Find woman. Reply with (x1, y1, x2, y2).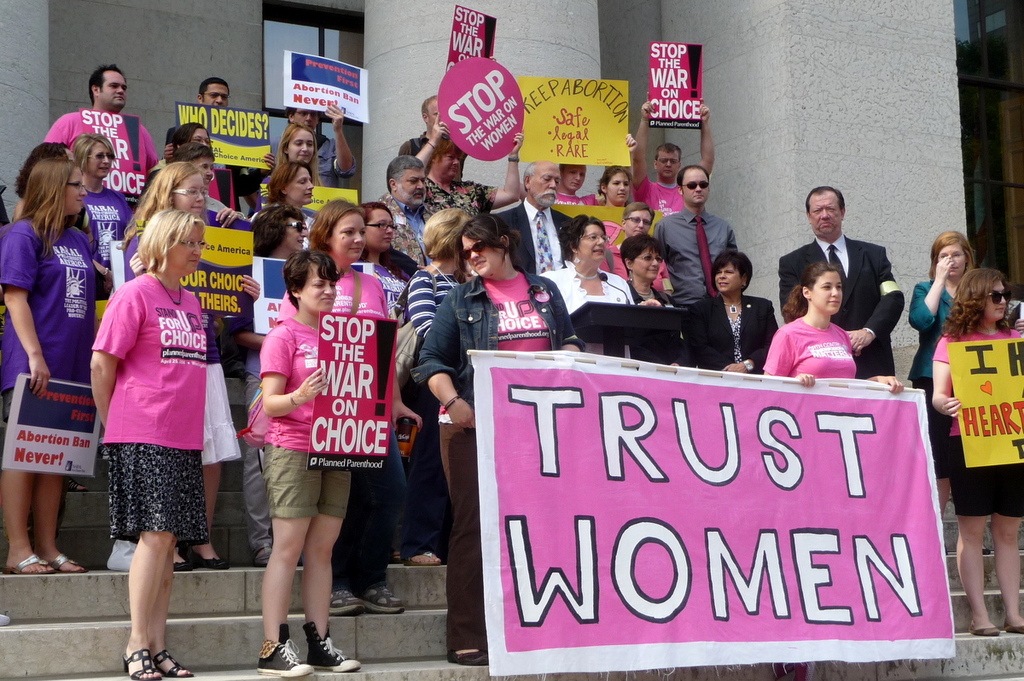
(253, 247, 369, 679).
